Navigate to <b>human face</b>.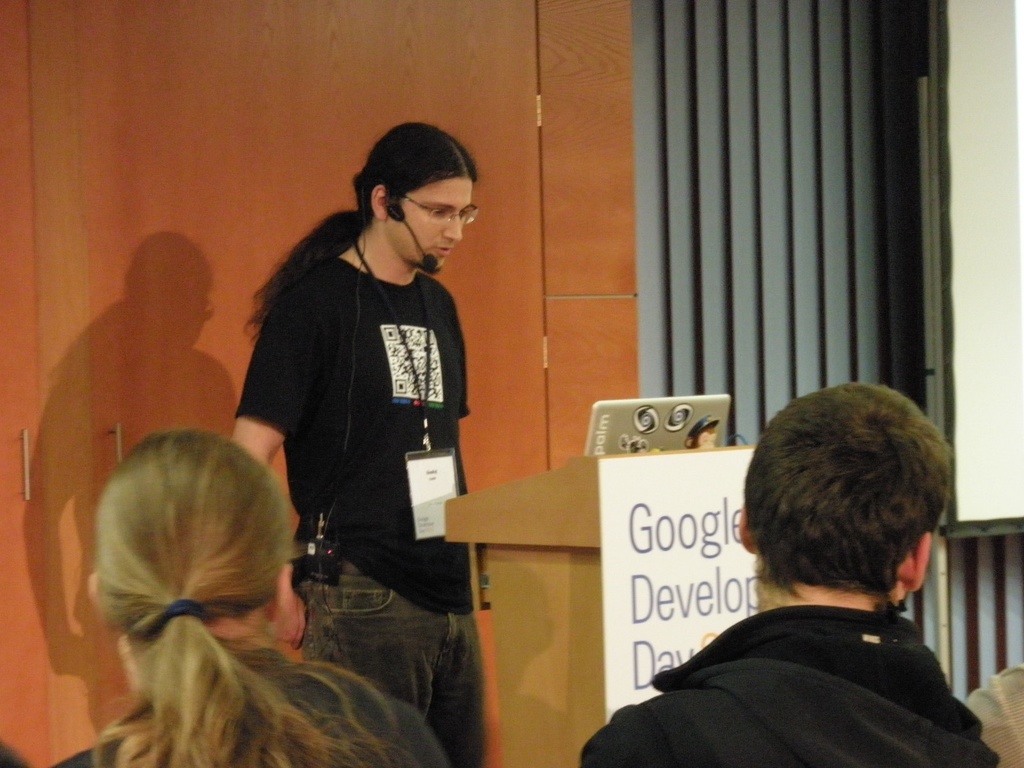
Navigation target: bbox=(388, 169, 475, 274).
